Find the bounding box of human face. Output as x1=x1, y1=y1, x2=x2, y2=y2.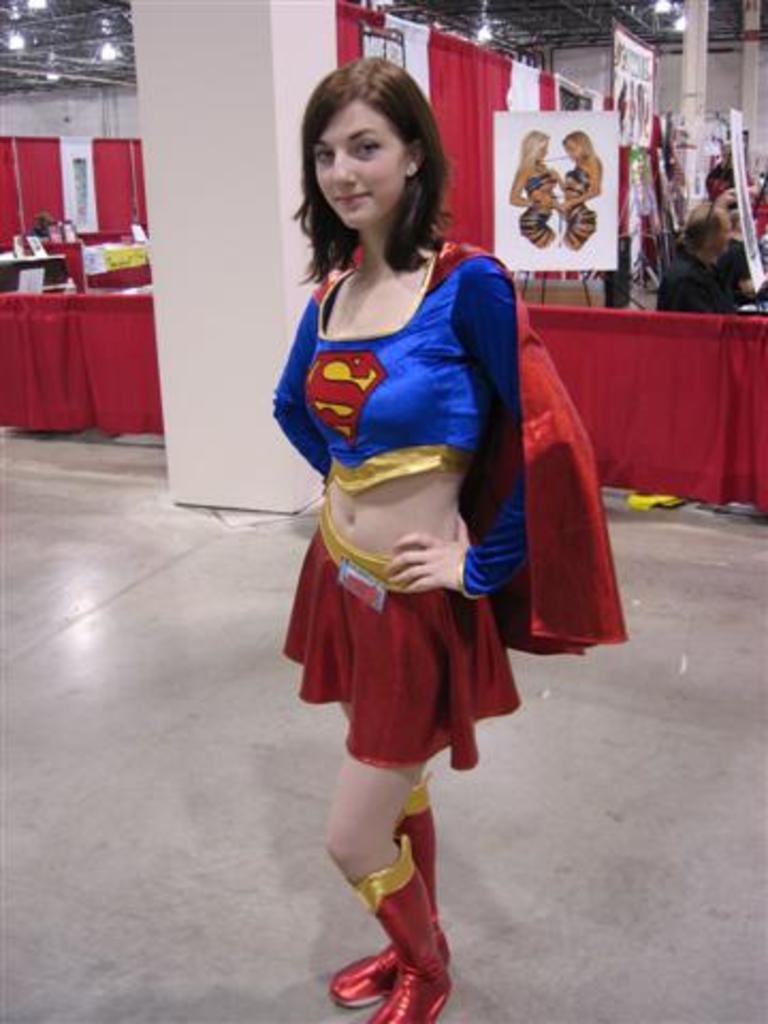
x1=314, y1=102, x2=397, y2=226.
